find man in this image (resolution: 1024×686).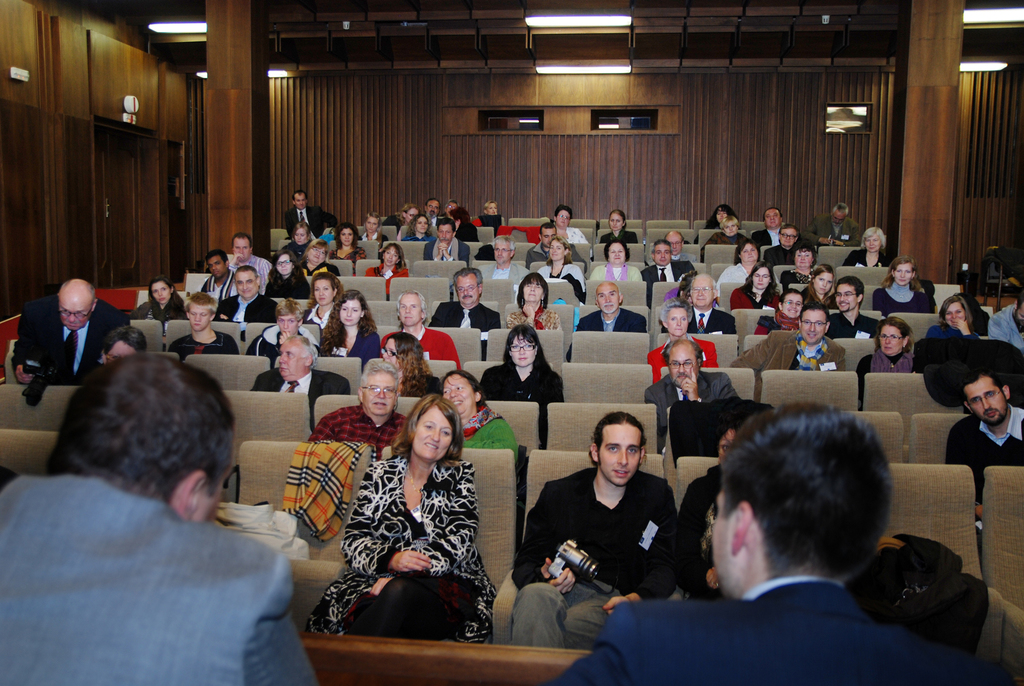
crop(799, 200, 867, 249).
